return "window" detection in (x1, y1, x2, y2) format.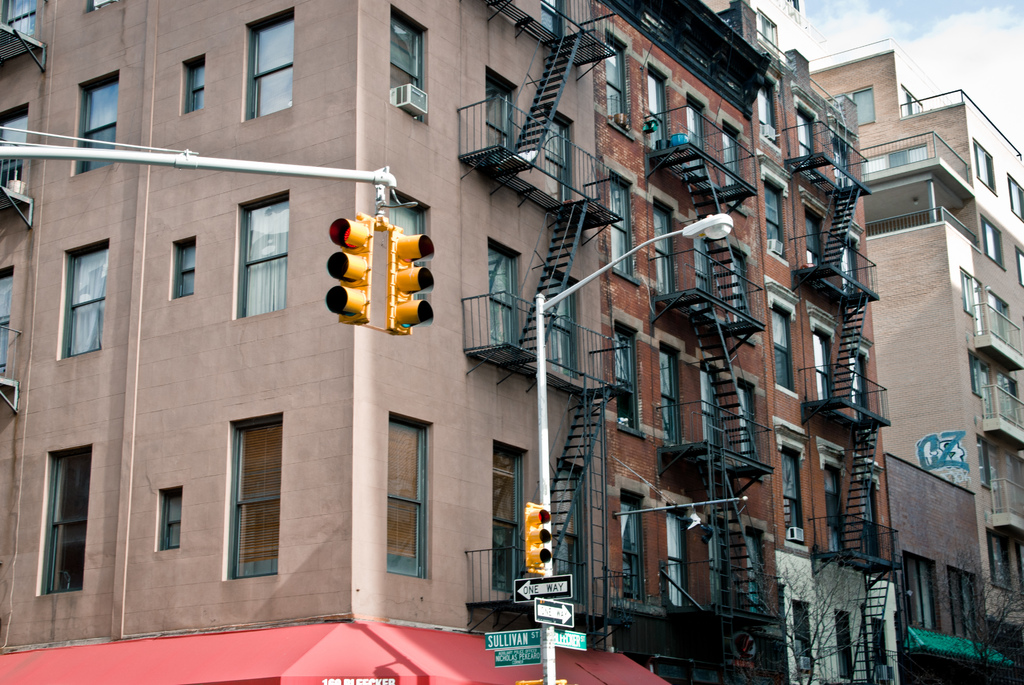
(205, 397, 282, 595).
